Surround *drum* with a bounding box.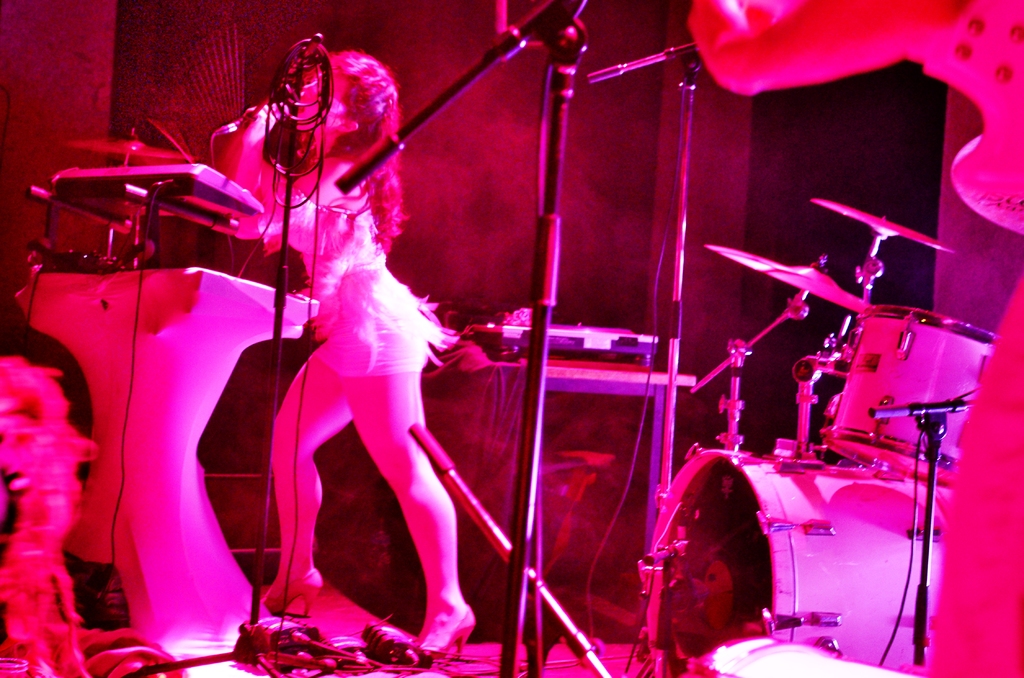
select_region(822, 305, 996, 488).
